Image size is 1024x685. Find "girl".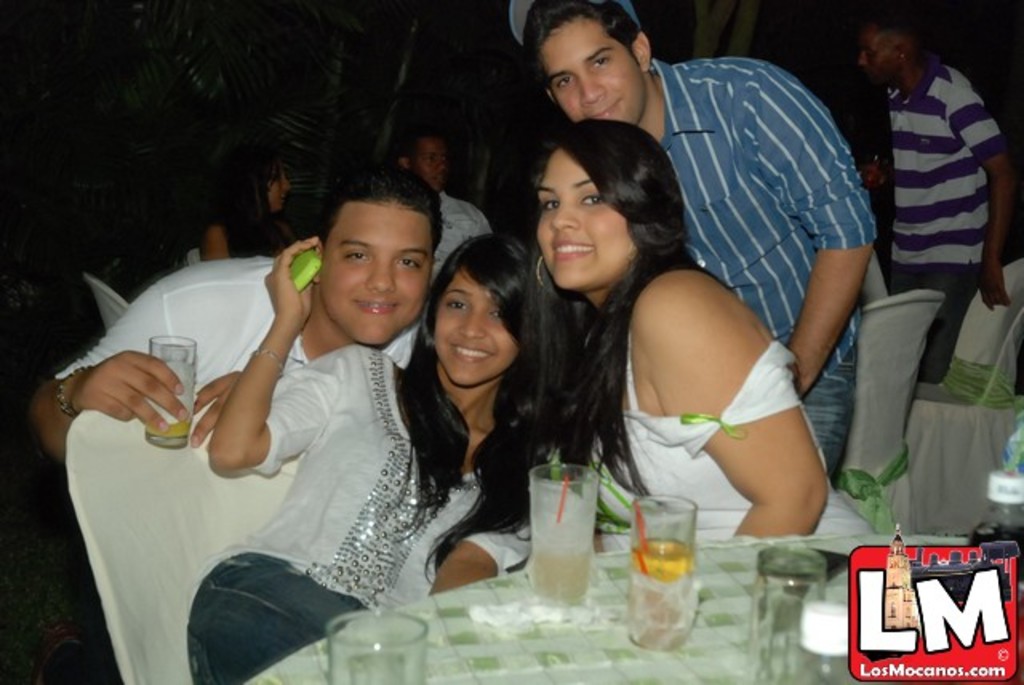
select_region(195, 147, 304, 261).
